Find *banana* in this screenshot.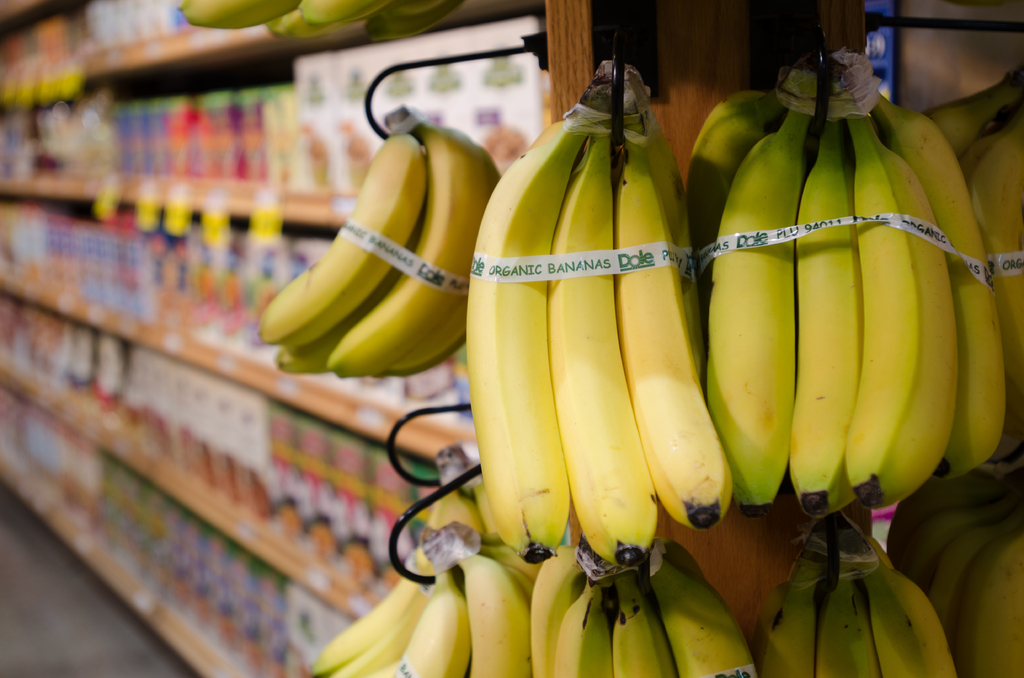
The bounding box for *banana* is rect(841, 109, 959, 512).
